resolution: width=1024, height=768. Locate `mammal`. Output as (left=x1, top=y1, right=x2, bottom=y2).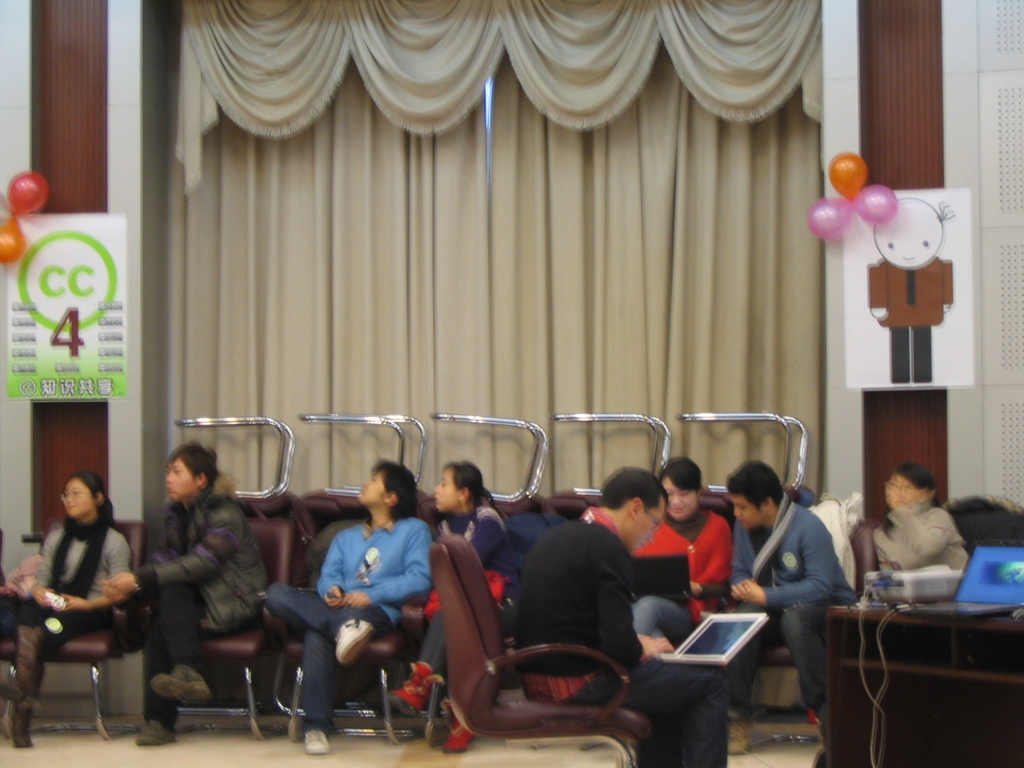
(left=729, top=459, right=856, bottom=755).
